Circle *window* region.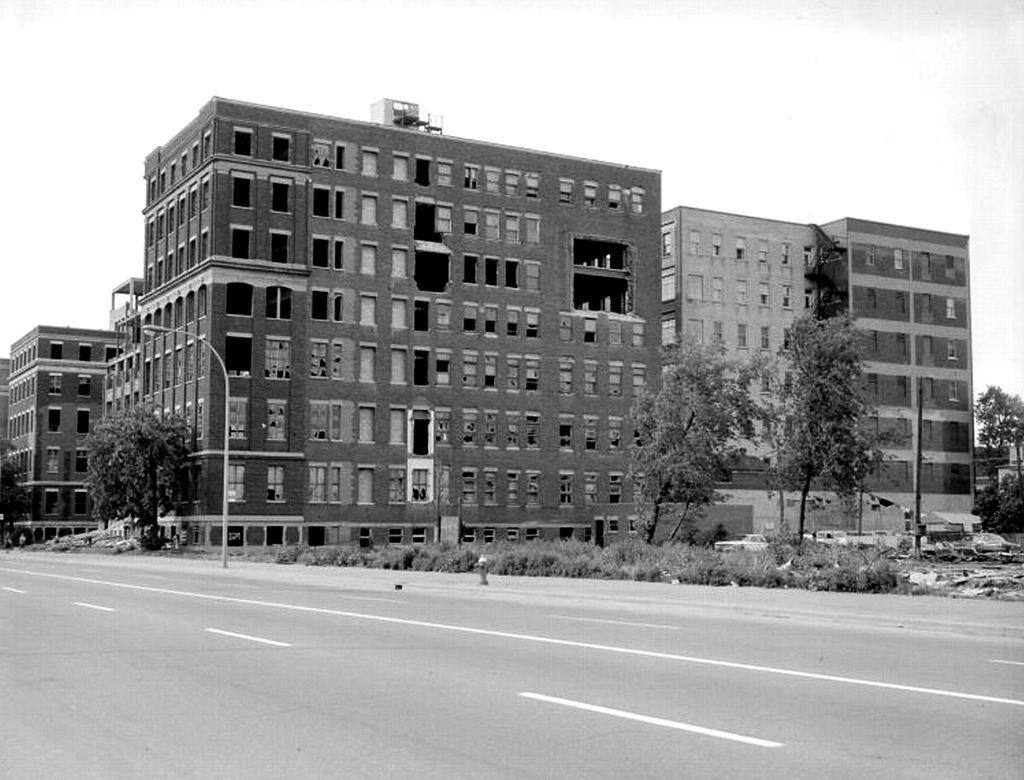
Region: 629, 364, 643, 403.
